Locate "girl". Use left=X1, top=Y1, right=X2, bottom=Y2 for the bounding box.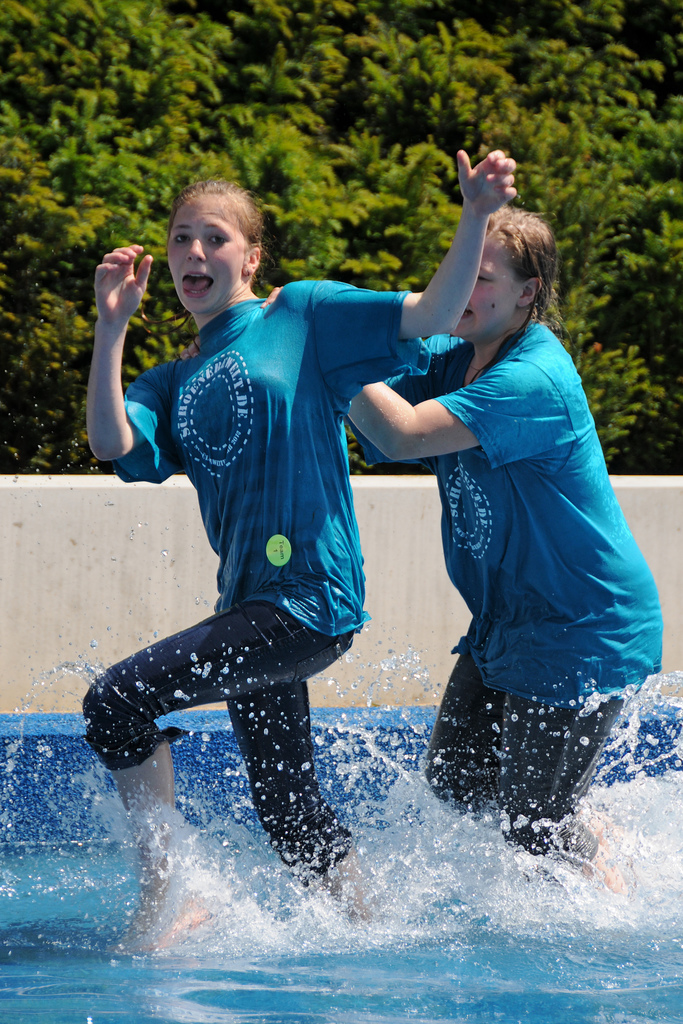
left=347, top=211, right=659, bottom=890.
